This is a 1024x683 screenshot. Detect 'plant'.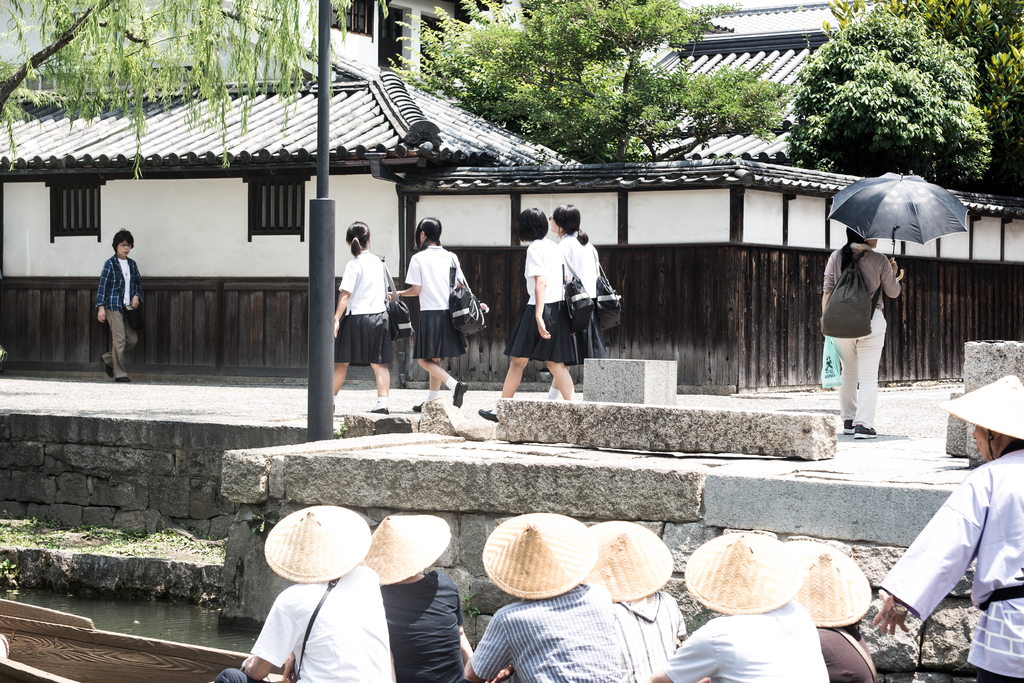
x1=0 y1=549 x2=29 y2=607.
